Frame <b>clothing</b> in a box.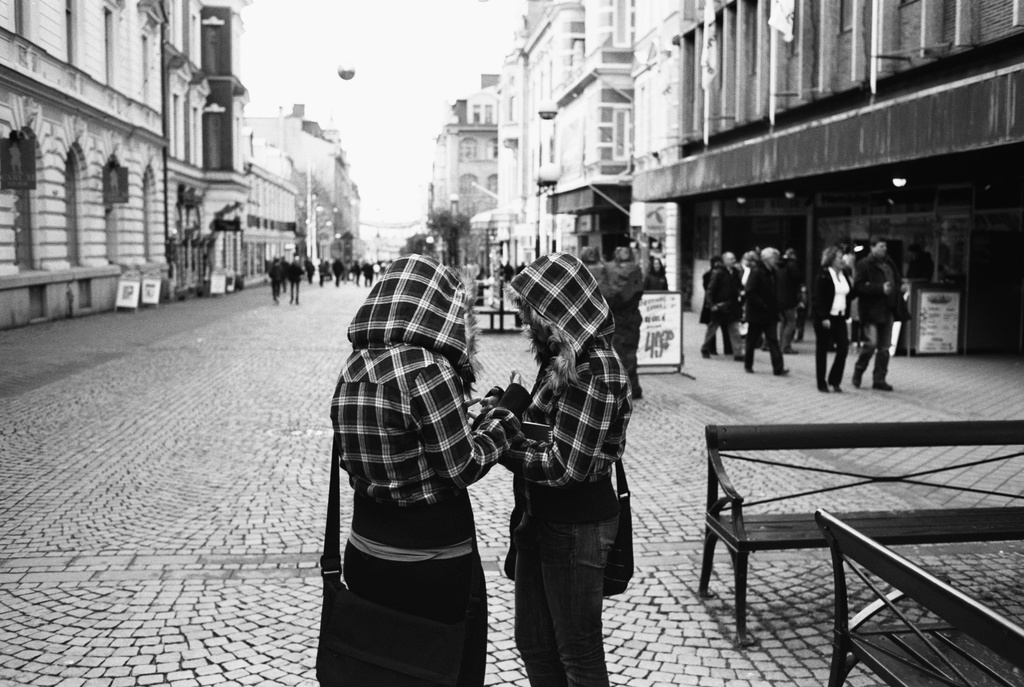
856, 253, 914, 392.
